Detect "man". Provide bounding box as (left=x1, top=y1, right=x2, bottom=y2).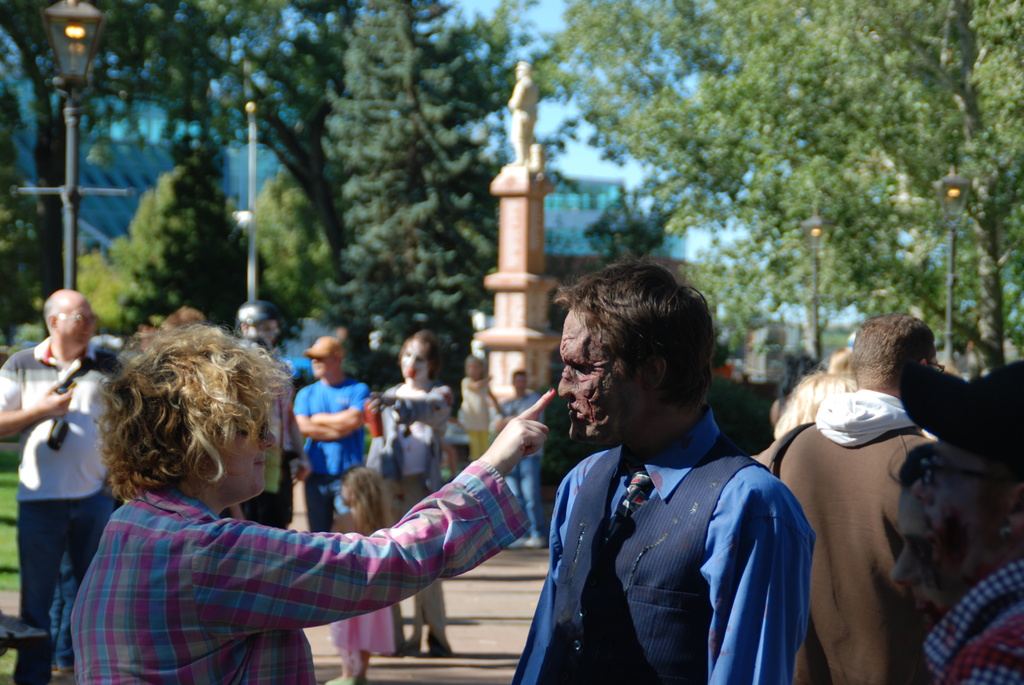
(left=902, top=359, right=1023, bottom=684).
